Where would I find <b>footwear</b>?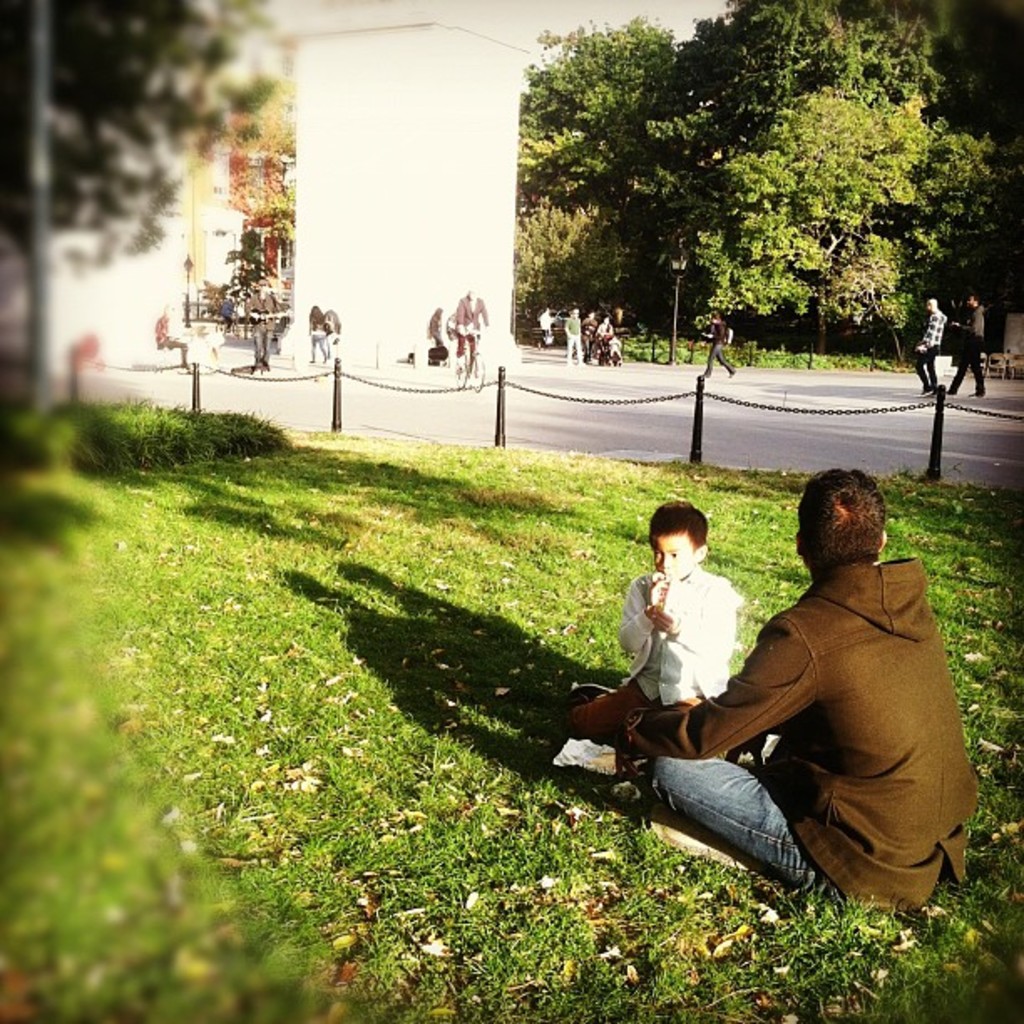
At <region>907, 387, 934, 402</region>.
